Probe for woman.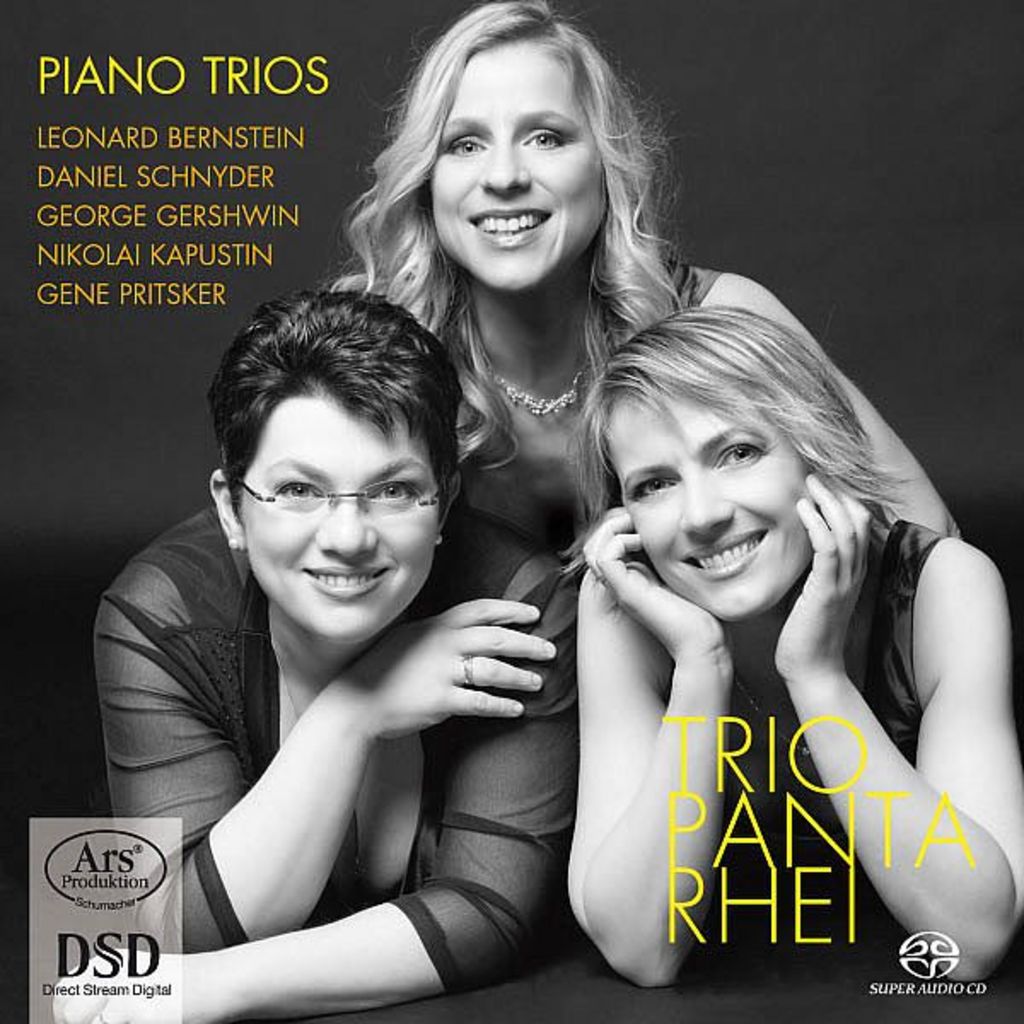
Probe result: crop(333, 0, 966, 804).
